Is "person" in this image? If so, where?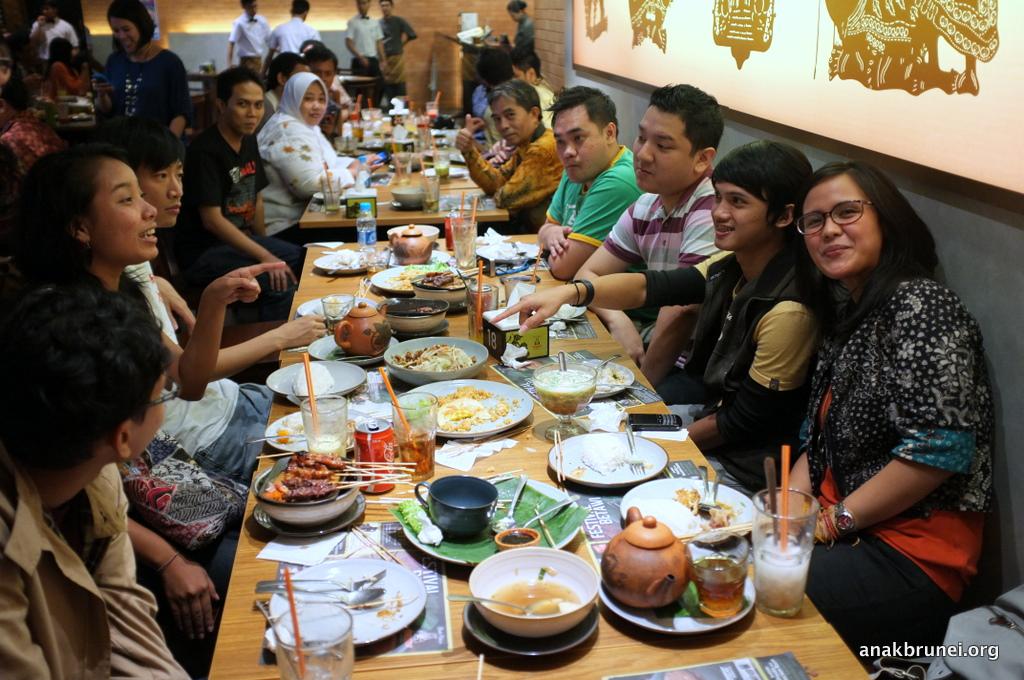
Yes, at [504, 0, 533, 54].
